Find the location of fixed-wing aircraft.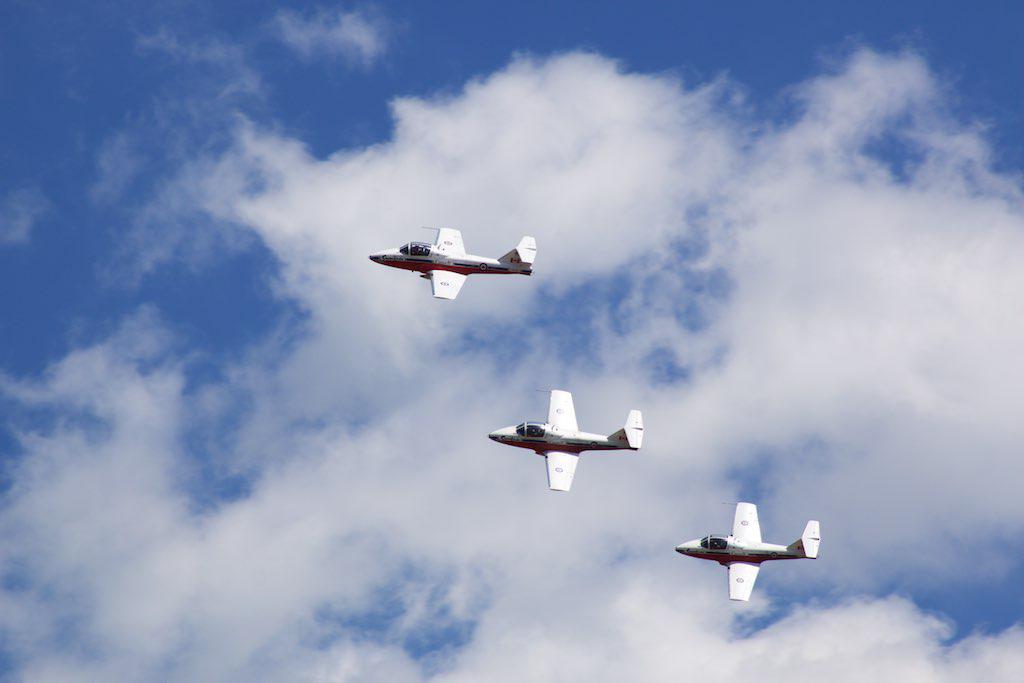
Location: bbox(366, 224, 538, 304).
